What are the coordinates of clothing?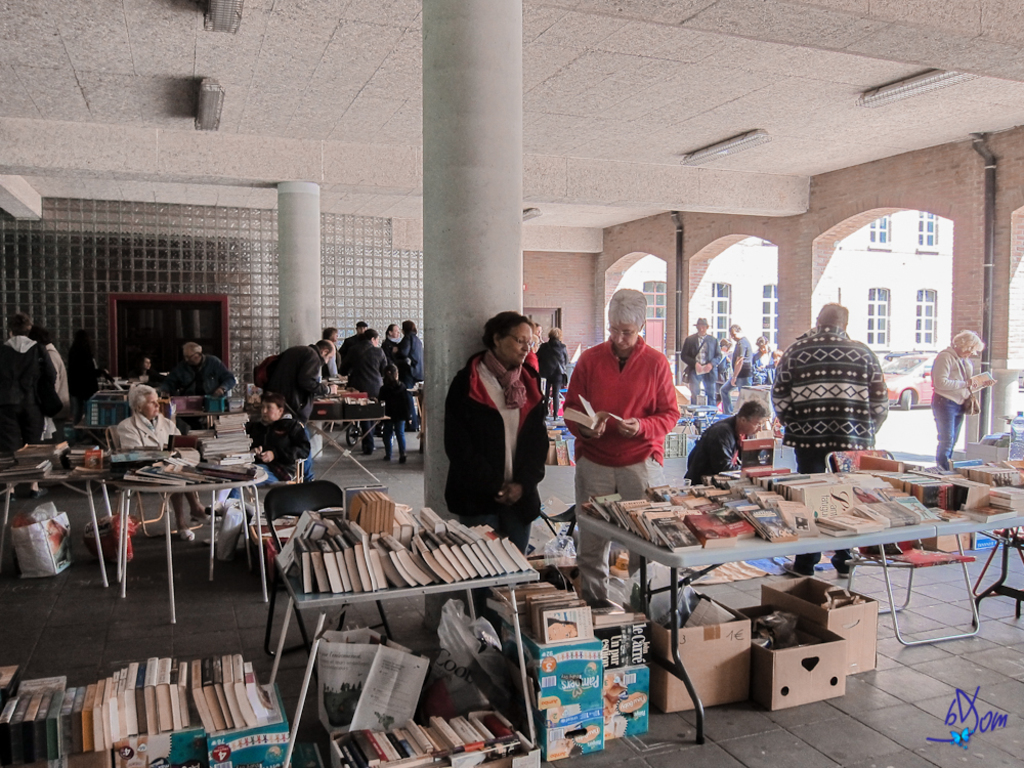
select_region(342, 344, 385, 402).
